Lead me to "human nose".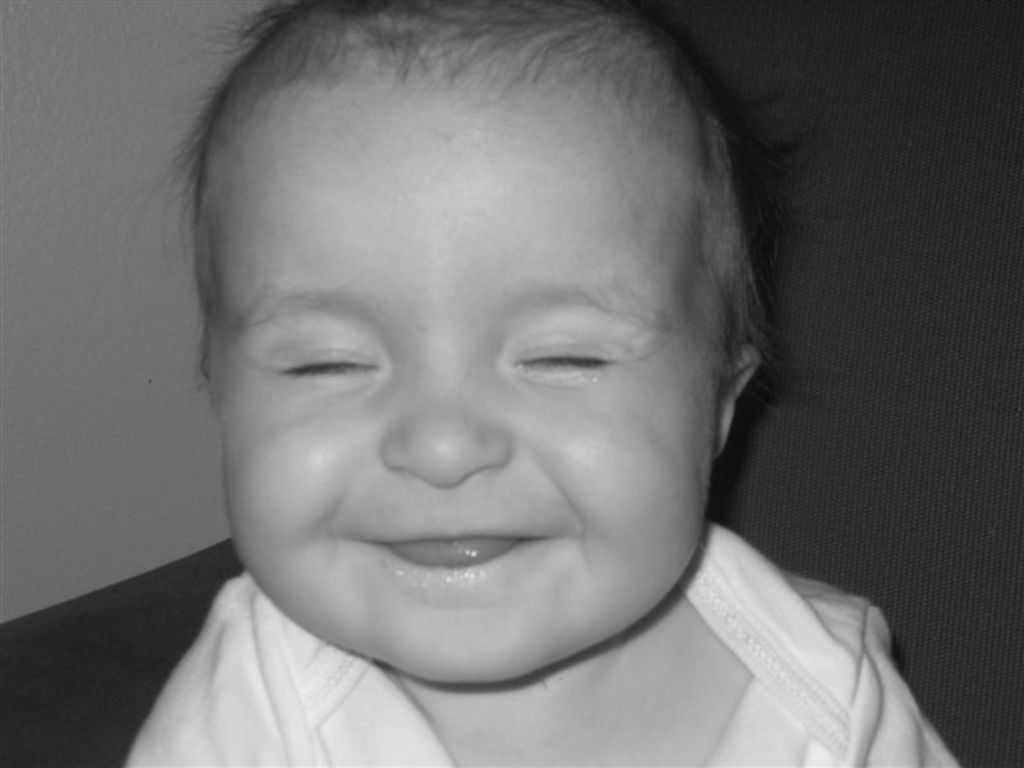
Lead to BBox(381, 365, 515, 485).
